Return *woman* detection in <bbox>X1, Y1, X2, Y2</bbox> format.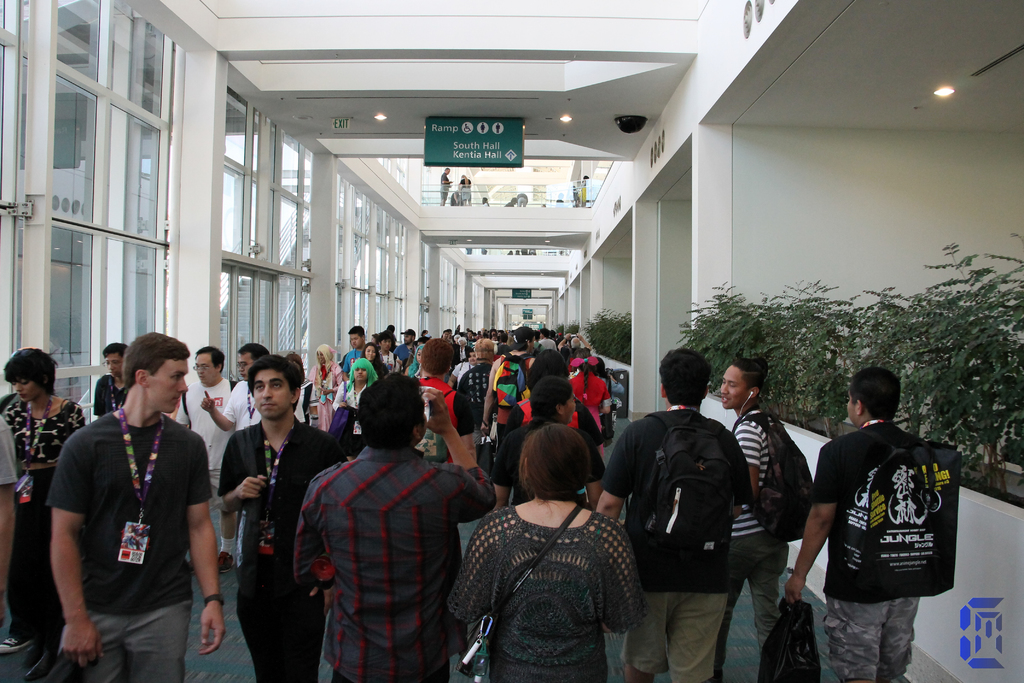
<bbox>326, 357, 380, 465</bbox>.
